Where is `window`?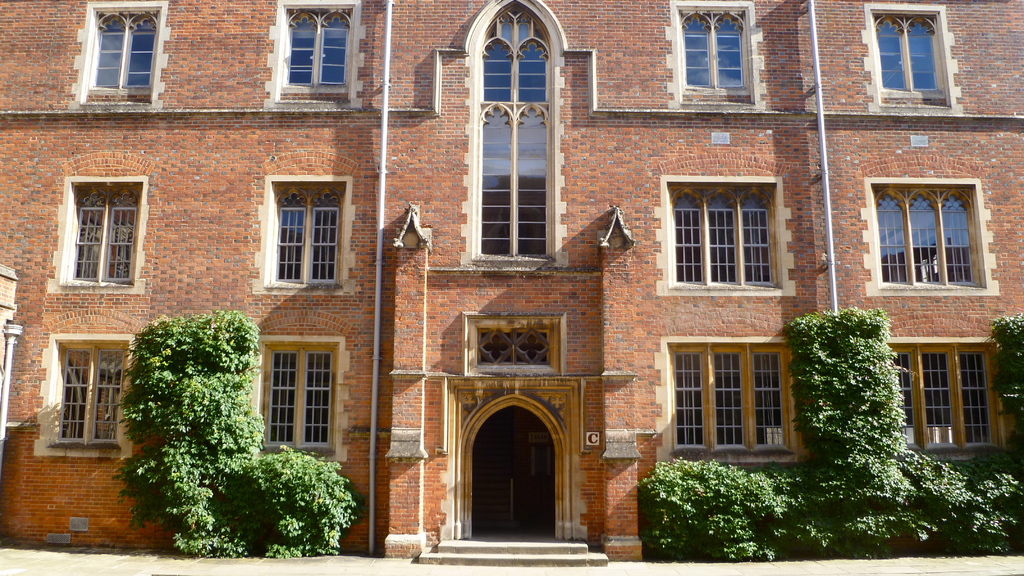
267 196 342 288.
